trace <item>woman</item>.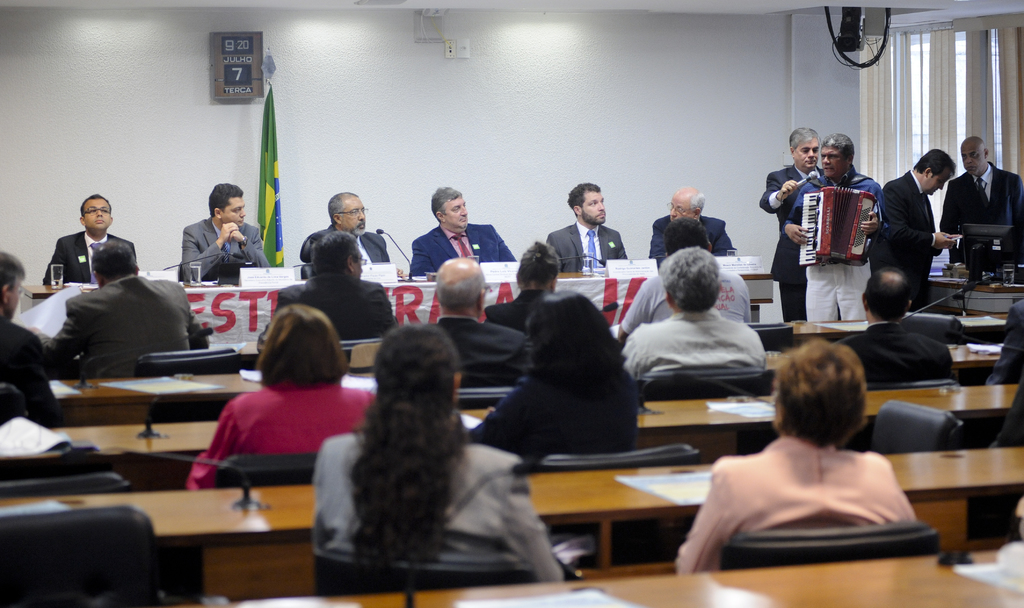
Traced to 191 305 374 489.
